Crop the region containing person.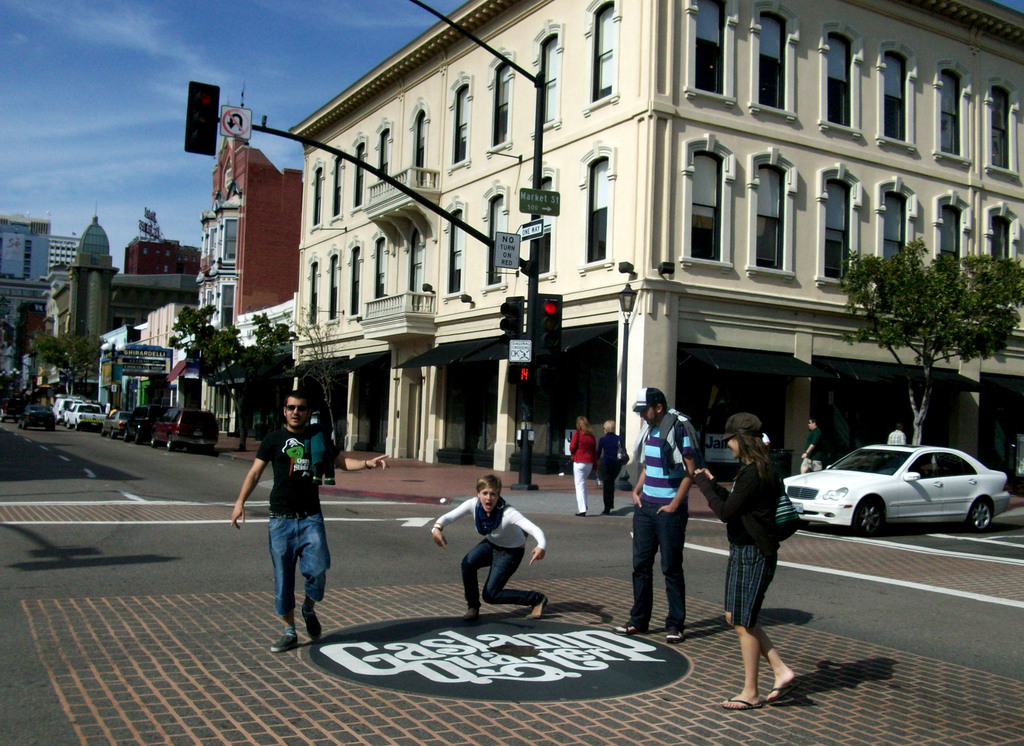
Crop region: locate(596, 418, 629, 516).
